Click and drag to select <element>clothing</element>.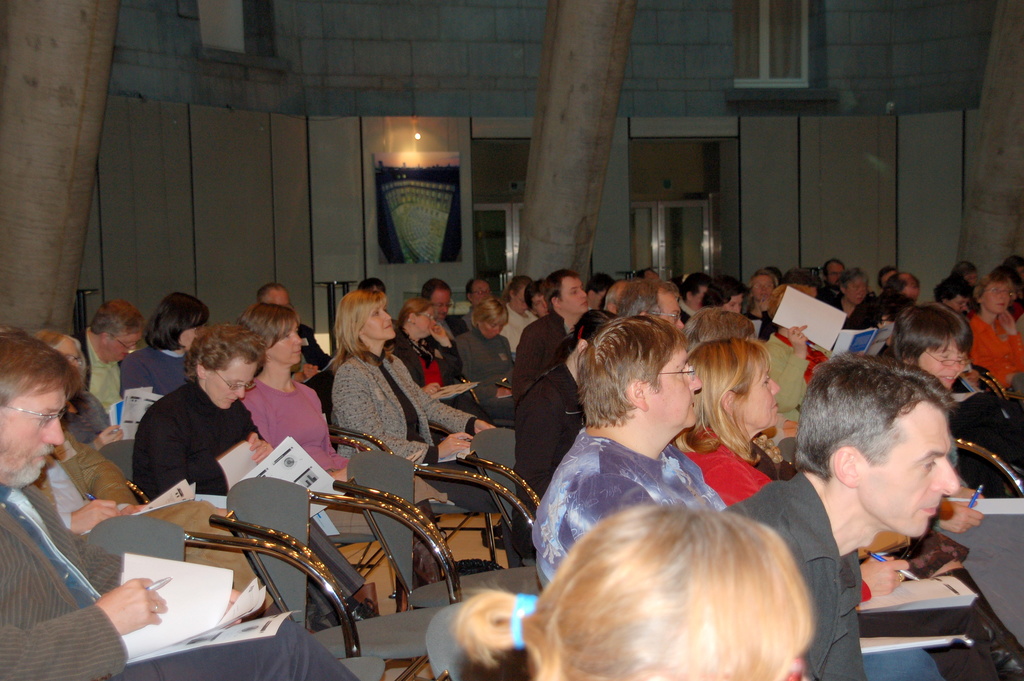
Selection: crop(864, 649, 931, 680).
